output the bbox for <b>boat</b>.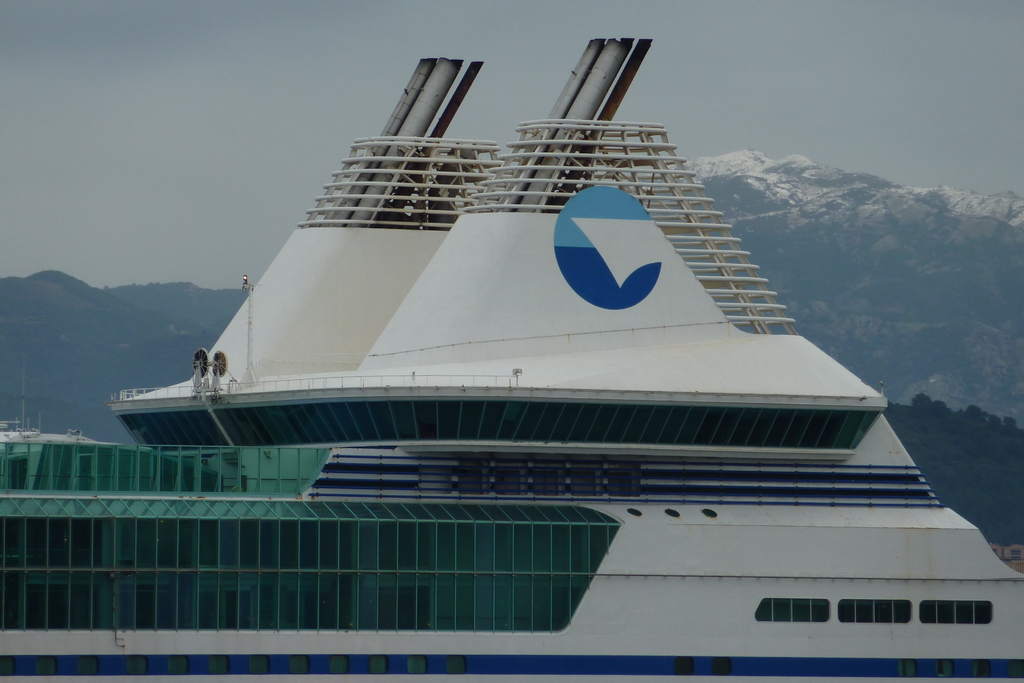
92,4,988,611.
